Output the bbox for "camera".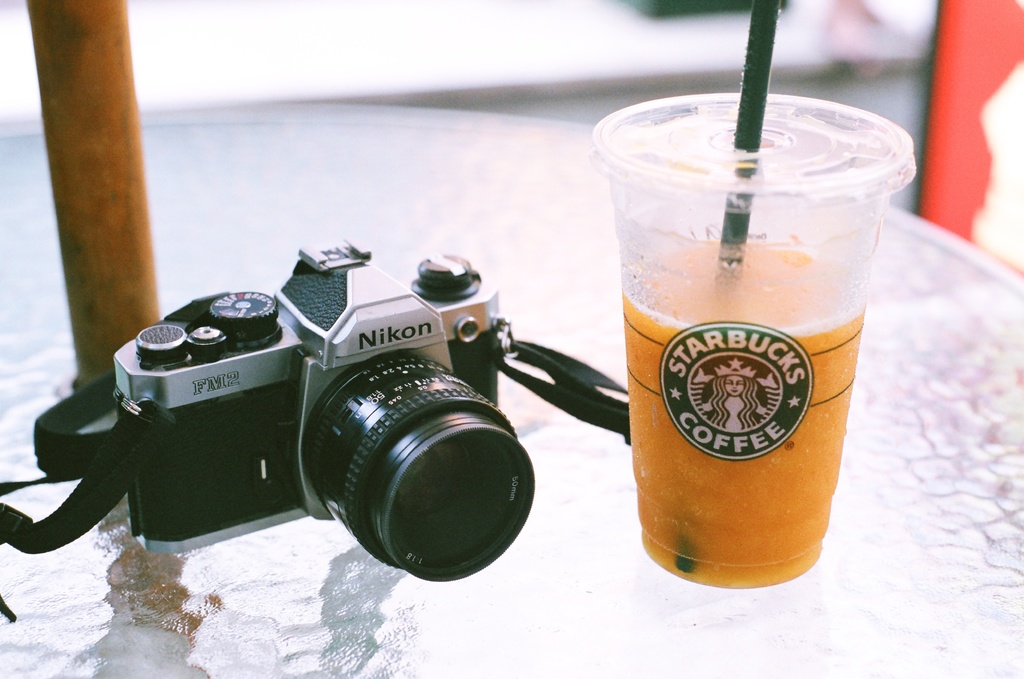
{"left": 58, "top": 246, "right": 561, "bottom": 589}.
